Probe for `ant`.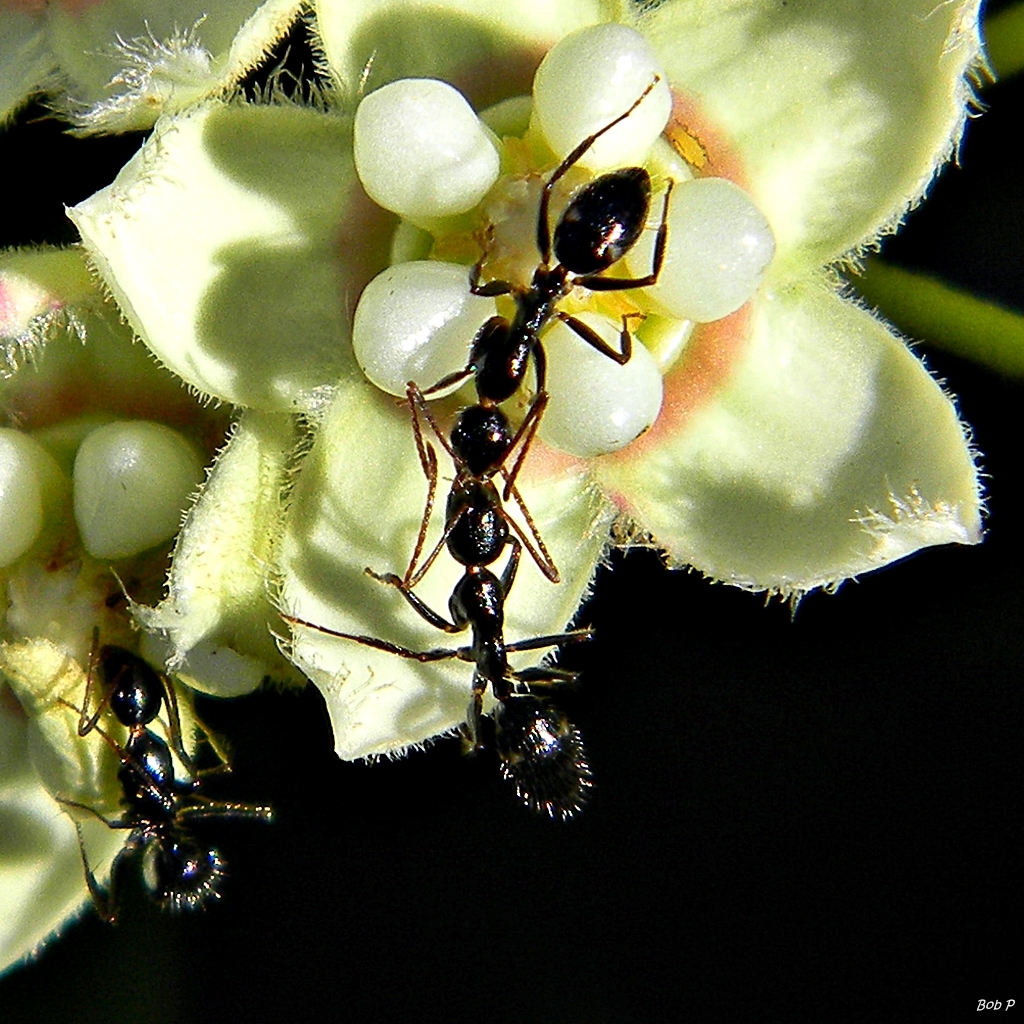
Probe result: crop(408, 68, 669, 412).
